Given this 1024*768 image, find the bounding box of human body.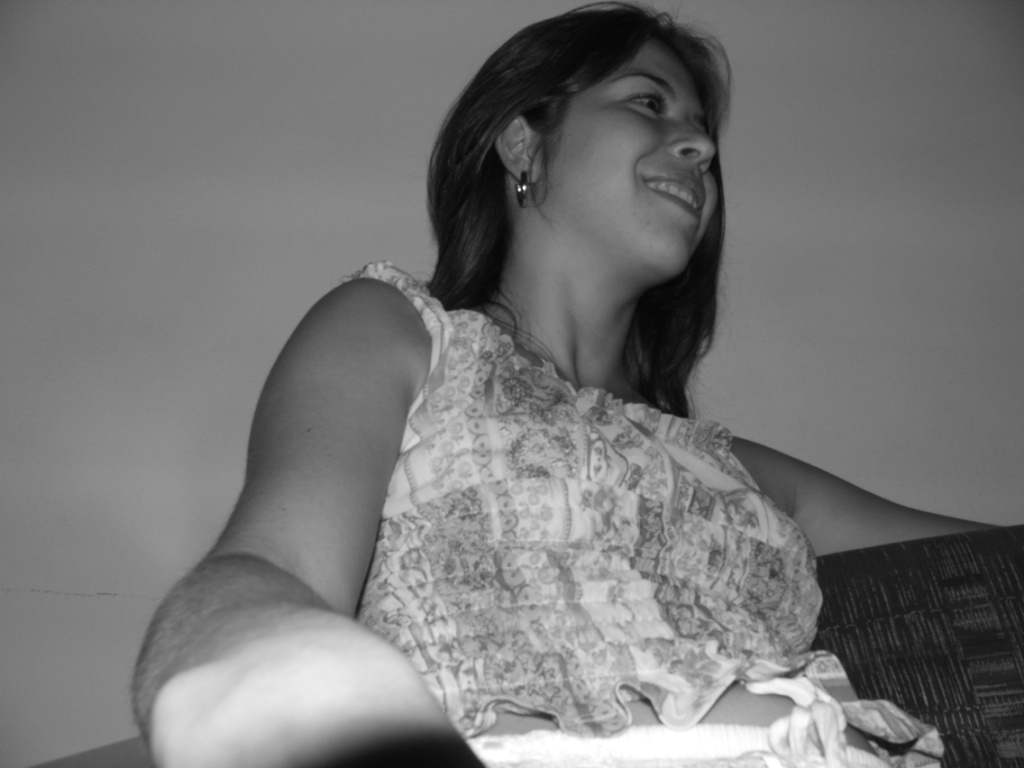
bbox(137, 0, 1004, 767).
